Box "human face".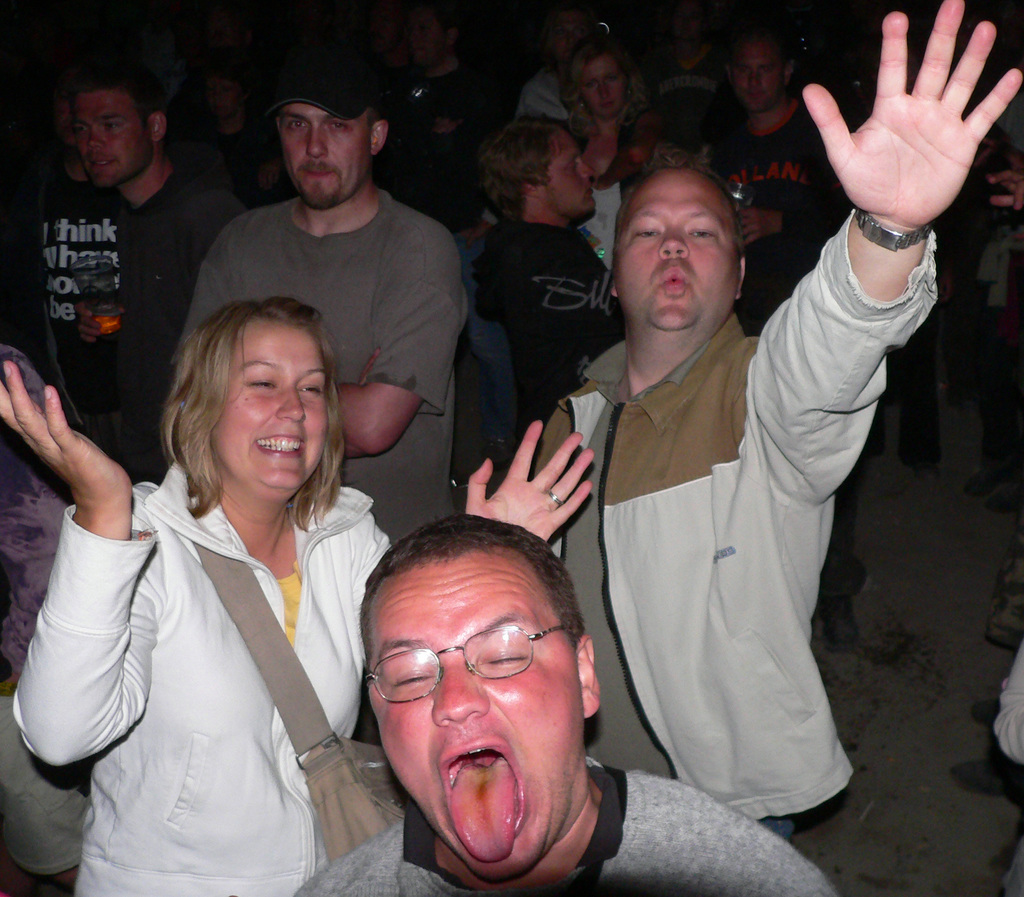
[616, 191, 736, 339].
